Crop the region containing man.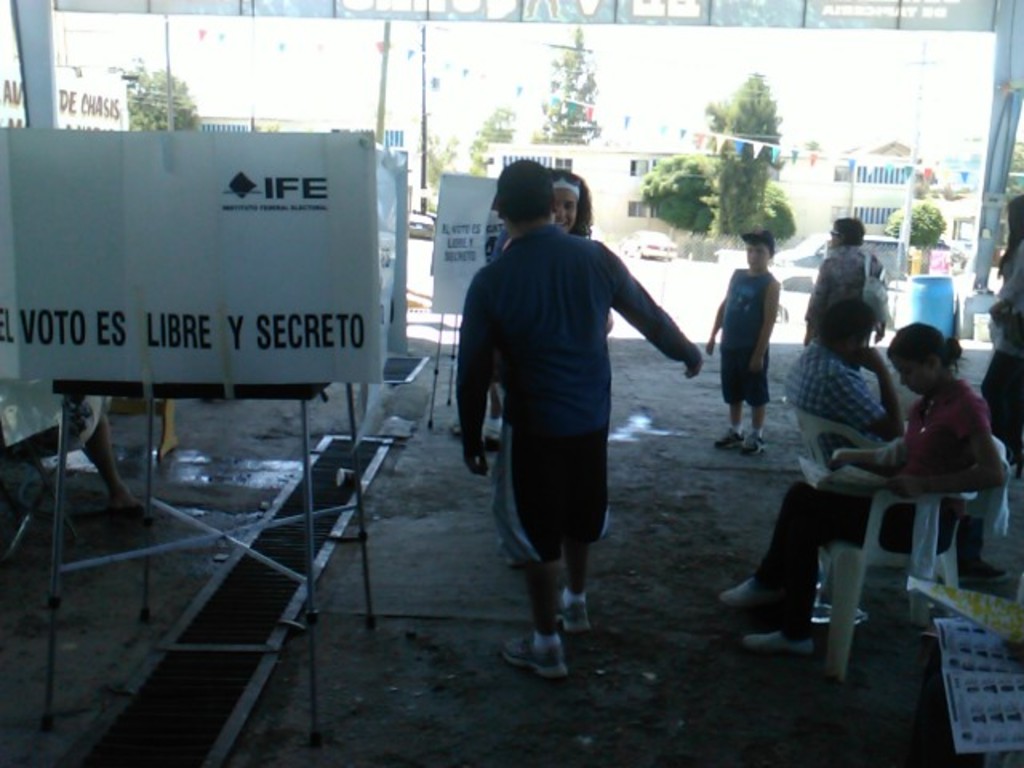
Crop region: bbox=(781, 294, 1005, 582).
